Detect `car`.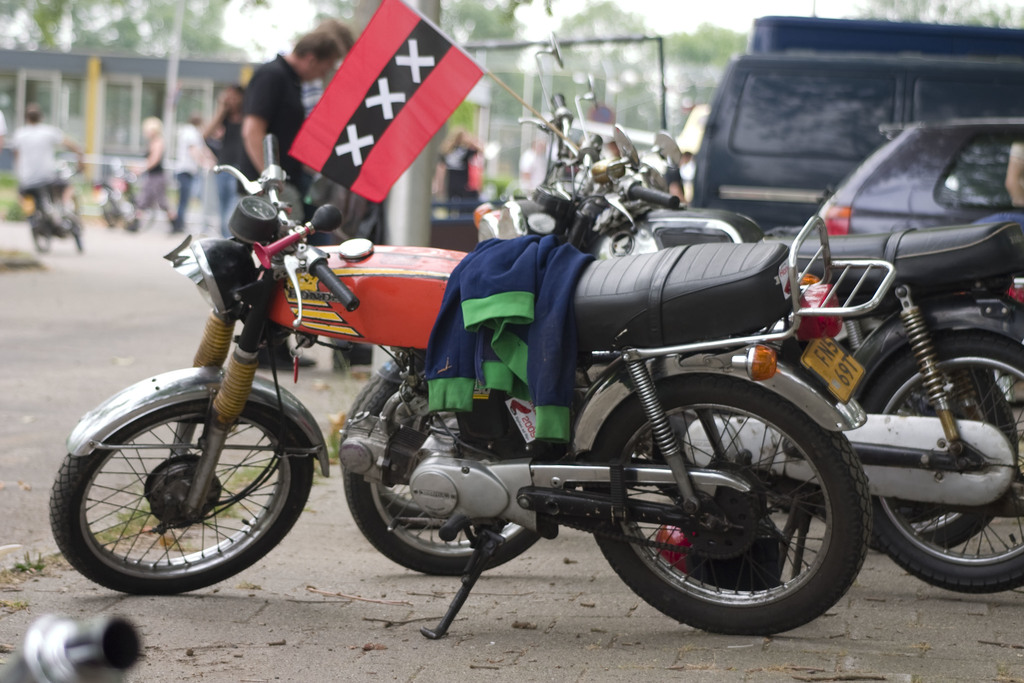
Detected at BBox(818, 117, 1023, 236).
